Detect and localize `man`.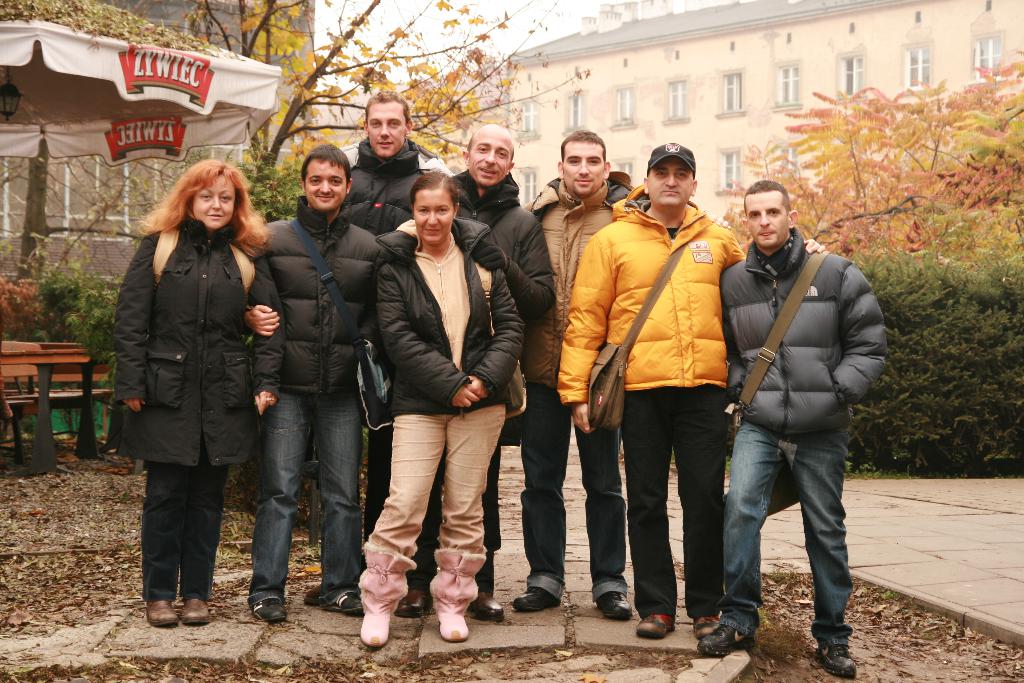
Localized at 330:78:450:589.
